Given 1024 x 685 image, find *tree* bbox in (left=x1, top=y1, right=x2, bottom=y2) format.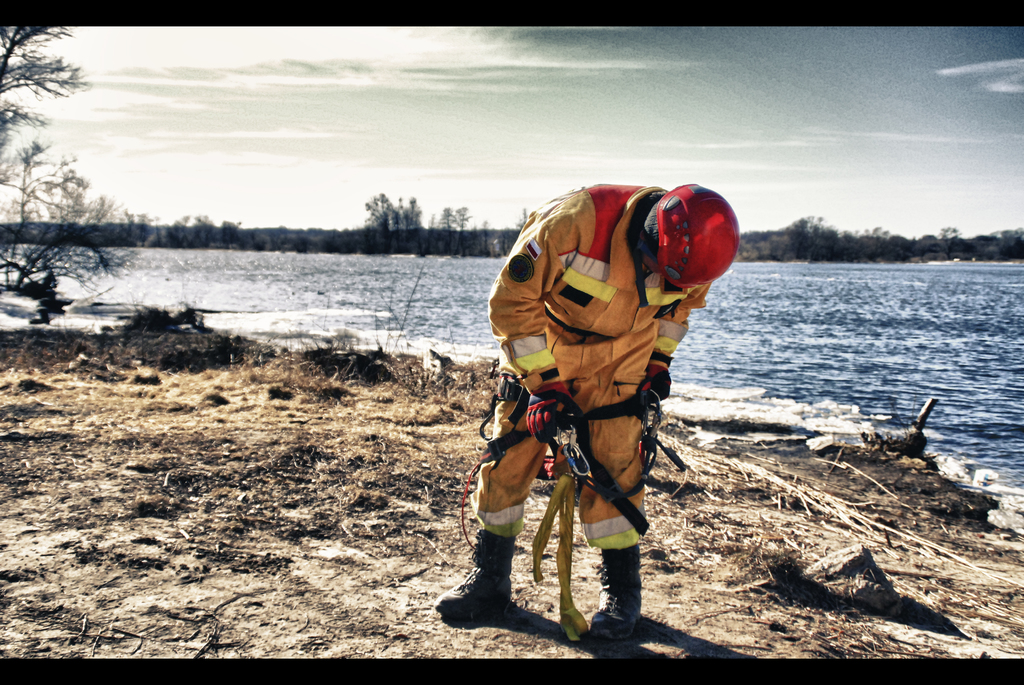
(left=0, top=24, right=92, bottom=125).
